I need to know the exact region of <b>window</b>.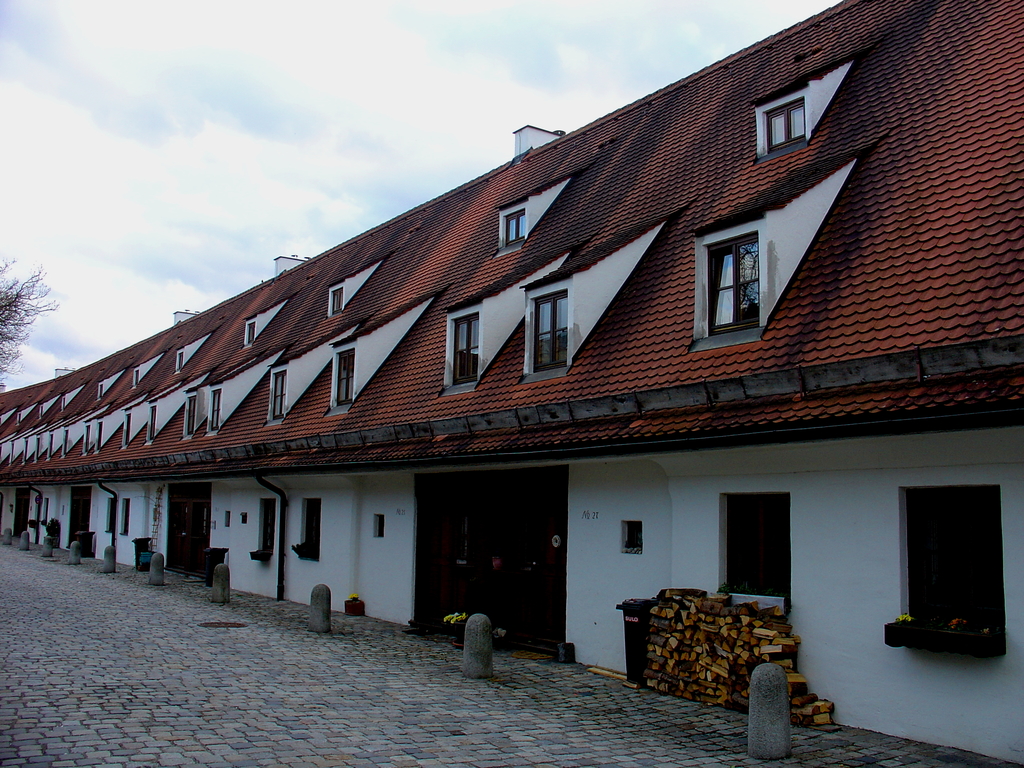
Region: (left=244, top=316, right=255, bottom=349).
